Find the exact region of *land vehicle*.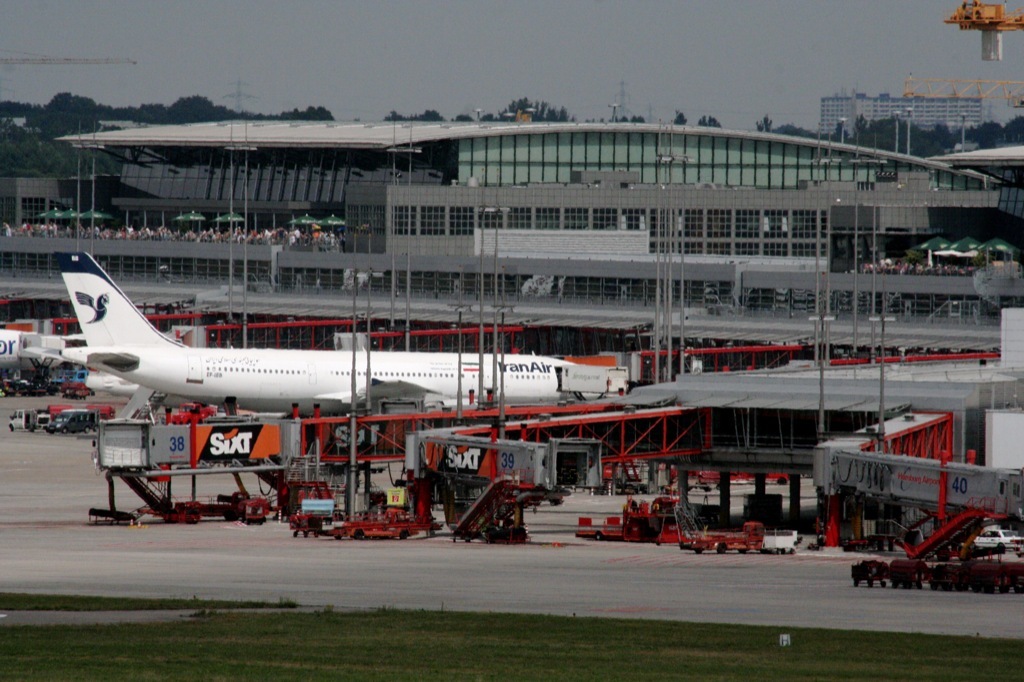
Exact region: <region>324, 505, 421, 544</region>.
